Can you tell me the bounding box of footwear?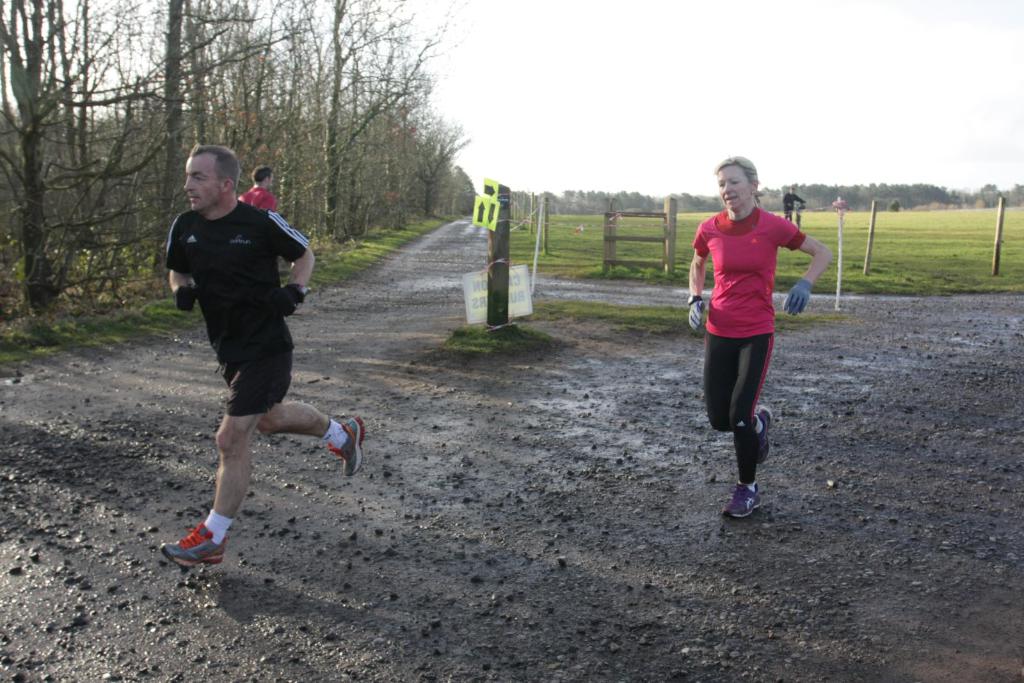
(left=156, top=511, right=228, bottom=577).
